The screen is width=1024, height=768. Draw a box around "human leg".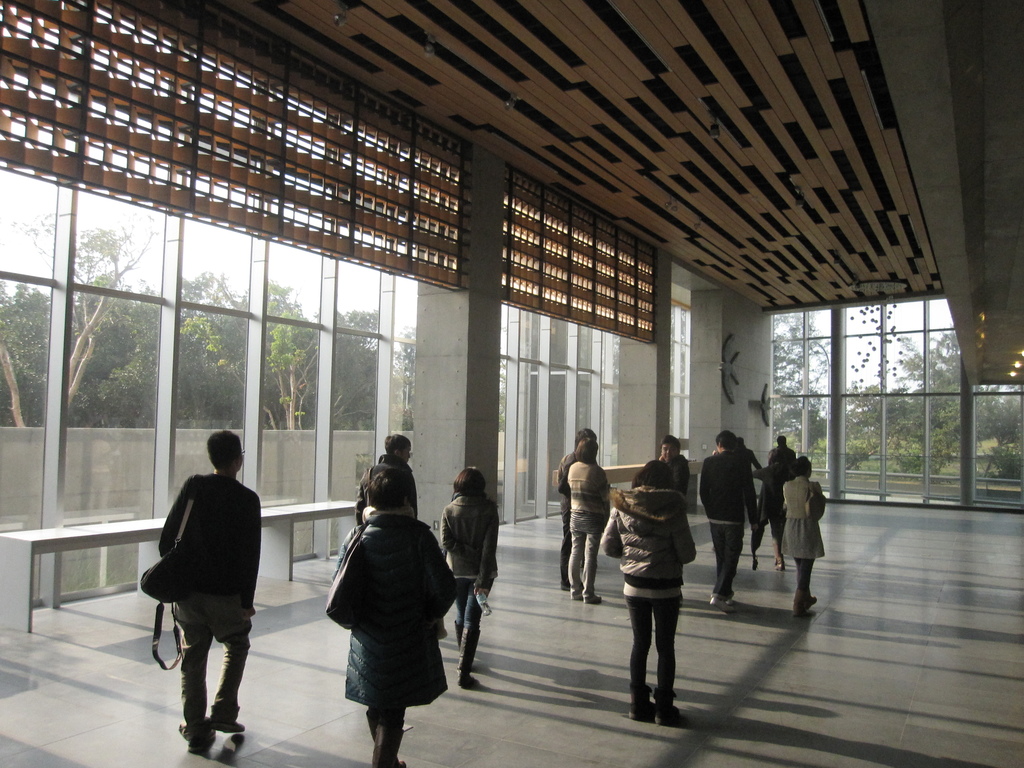
BBox(374, 709, 410, 767).
